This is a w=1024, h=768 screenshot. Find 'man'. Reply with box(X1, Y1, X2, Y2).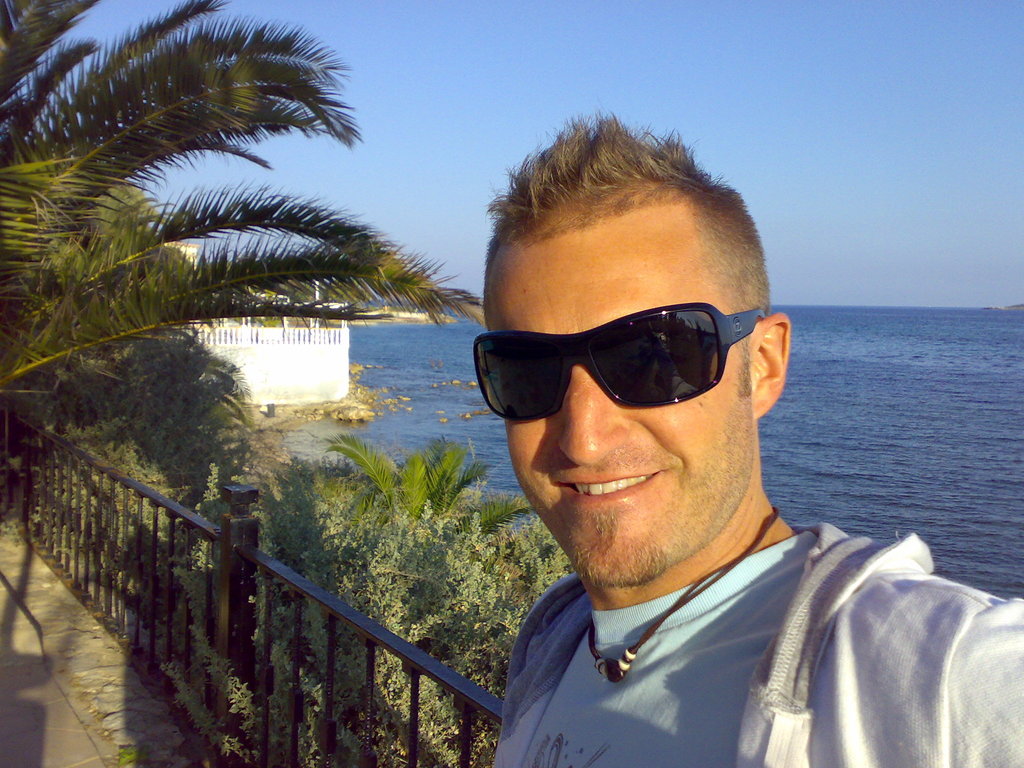
box(369, 150, 1014, 764).
